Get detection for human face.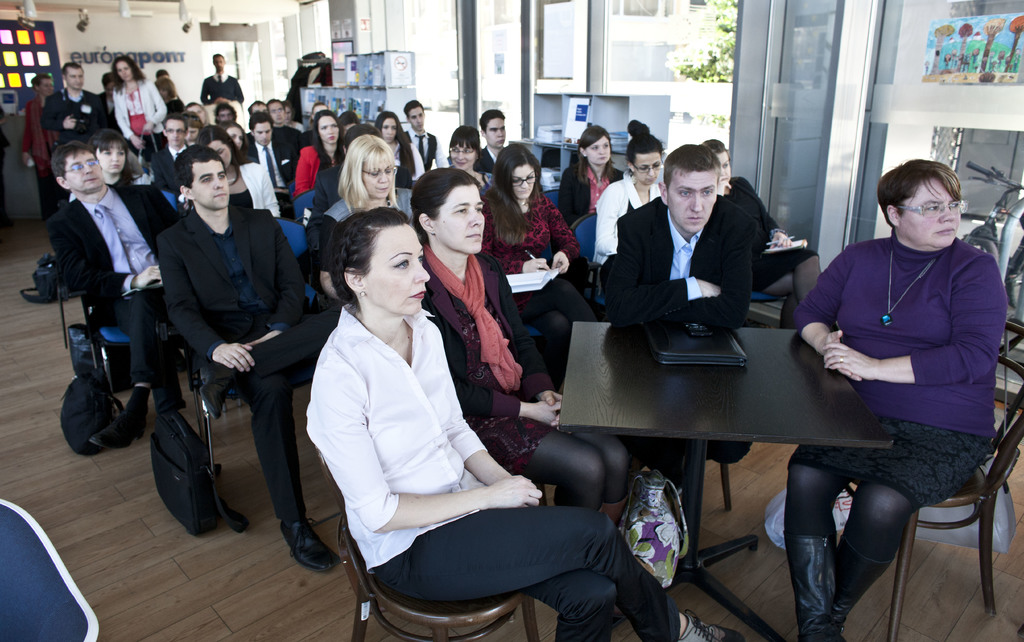
Detection: pyautogui.locateOnScreen(366, 221, 431, 312).
